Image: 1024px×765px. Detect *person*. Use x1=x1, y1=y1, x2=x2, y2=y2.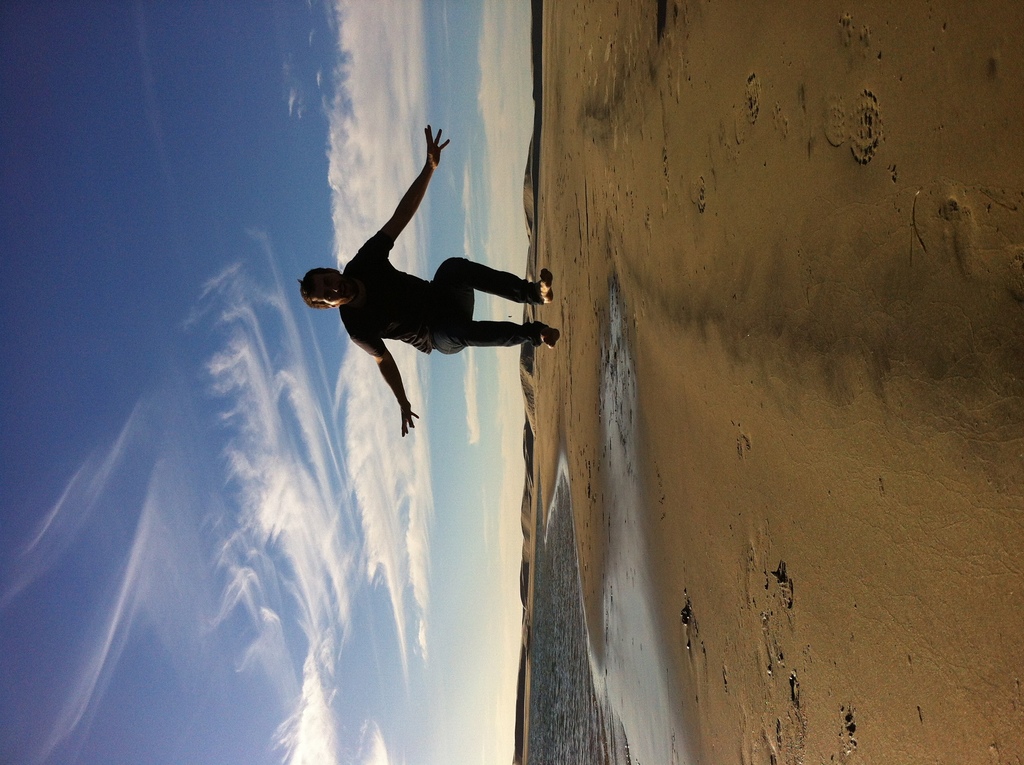
x1=297, y1=120, x2=556, y2=435.
